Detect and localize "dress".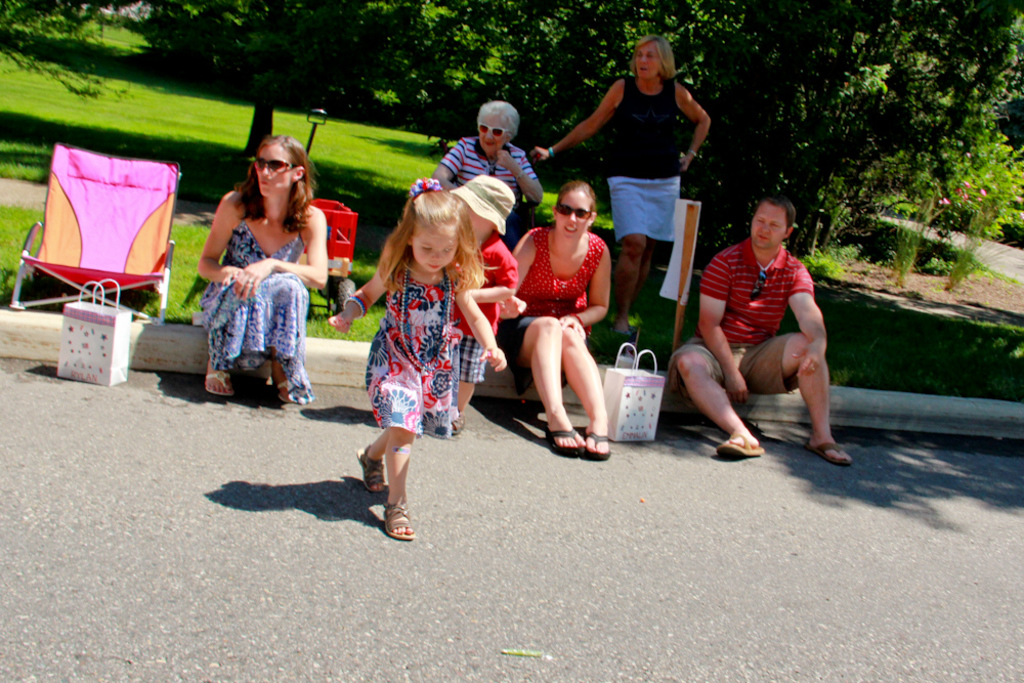
Localized at 356/246/489/443.
